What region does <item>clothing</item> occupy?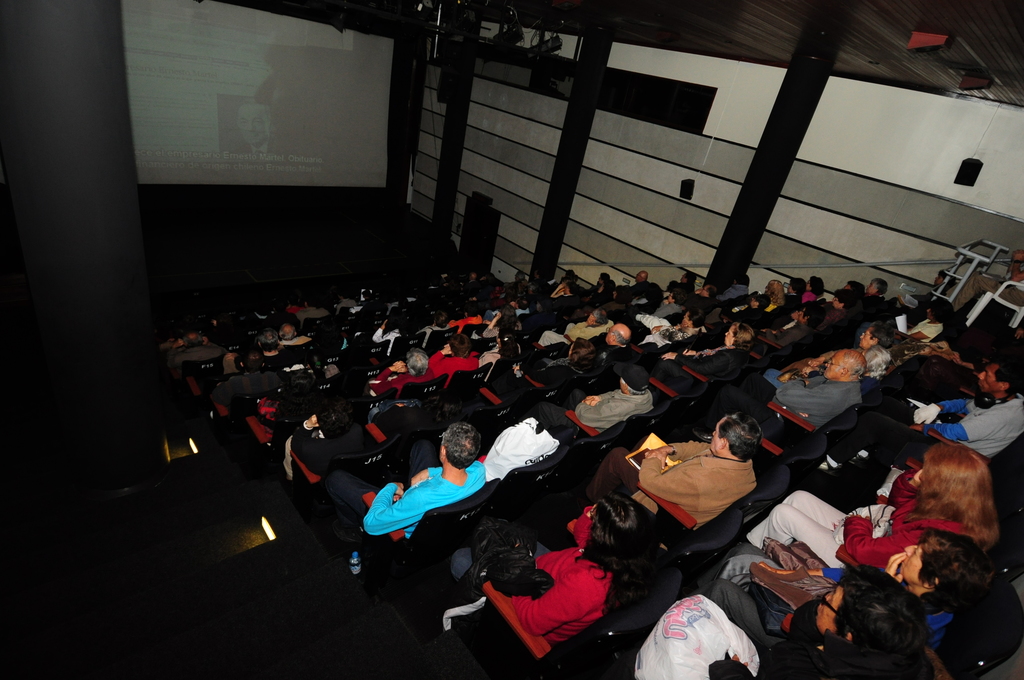
region(828, 391, 1023, 464).
